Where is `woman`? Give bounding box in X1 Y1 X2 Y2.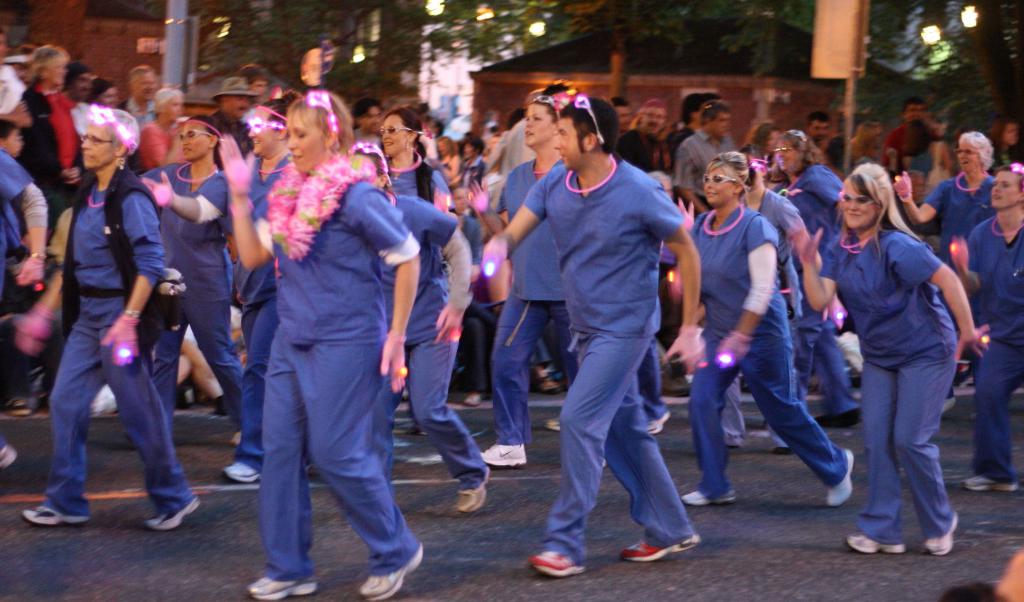
771 126 849 269.
